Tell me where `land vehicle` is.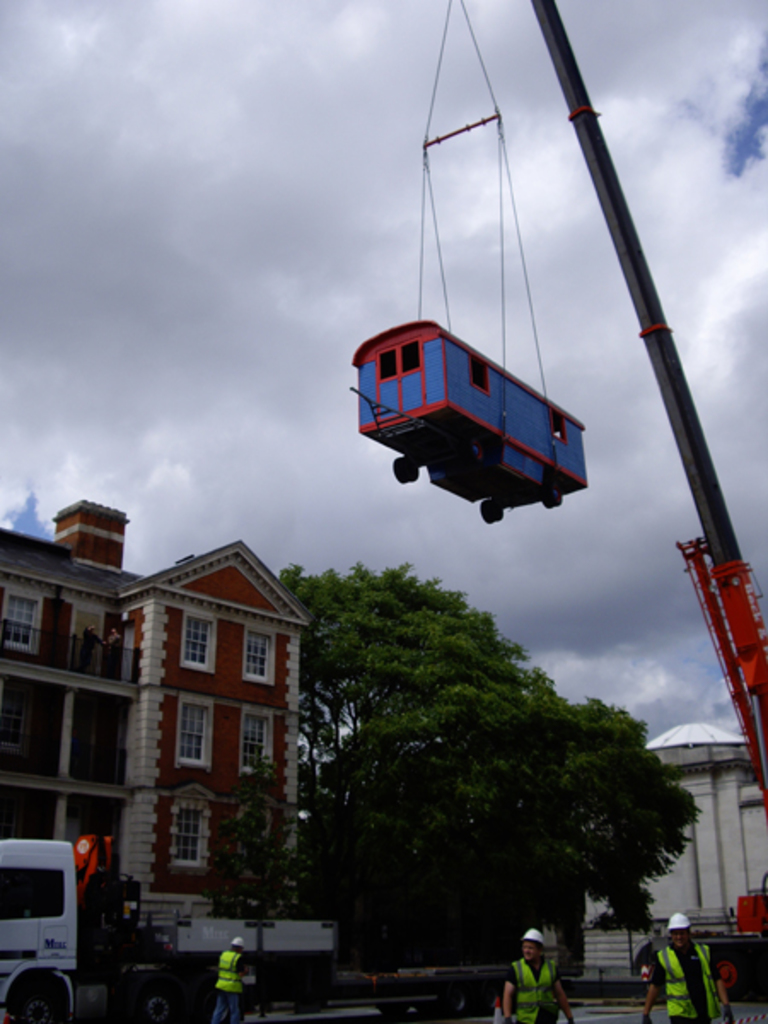
`land vehicle` is at [2, 829, 113, 1004].
